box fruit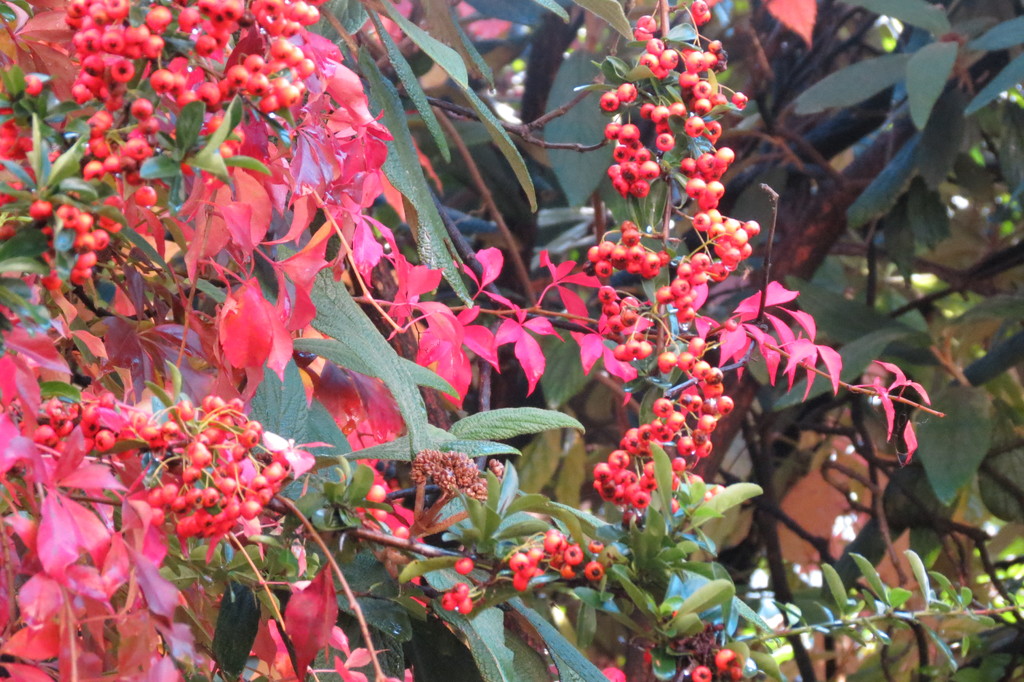
(x1=598, y1=92, x2=621, y2=111)
